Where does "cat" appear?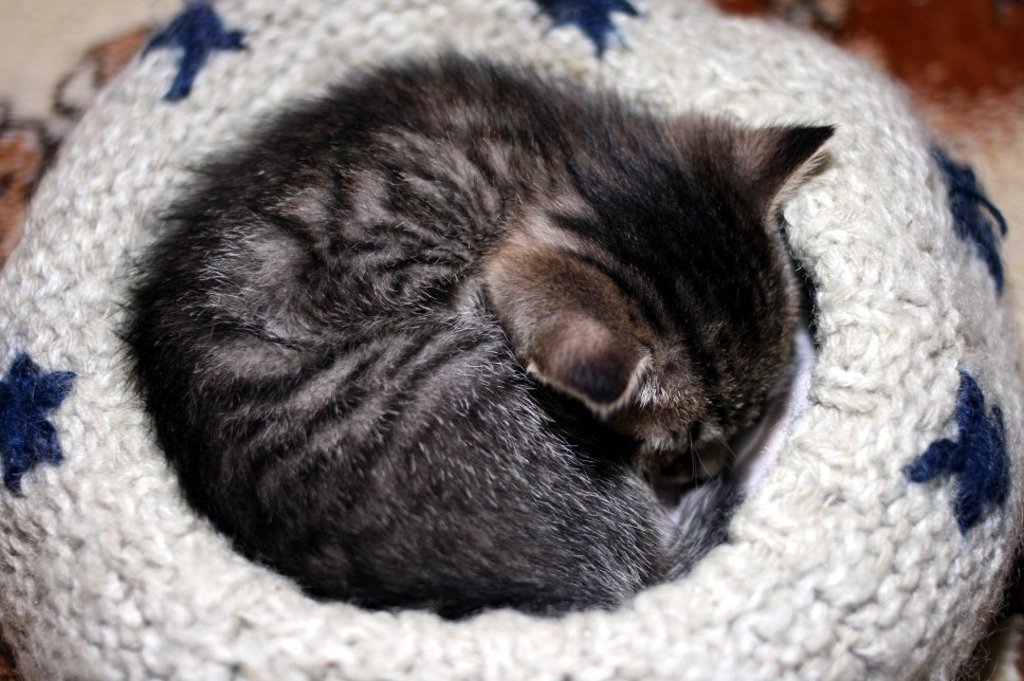
Appears at select_region(93, 36, 839, 615).
